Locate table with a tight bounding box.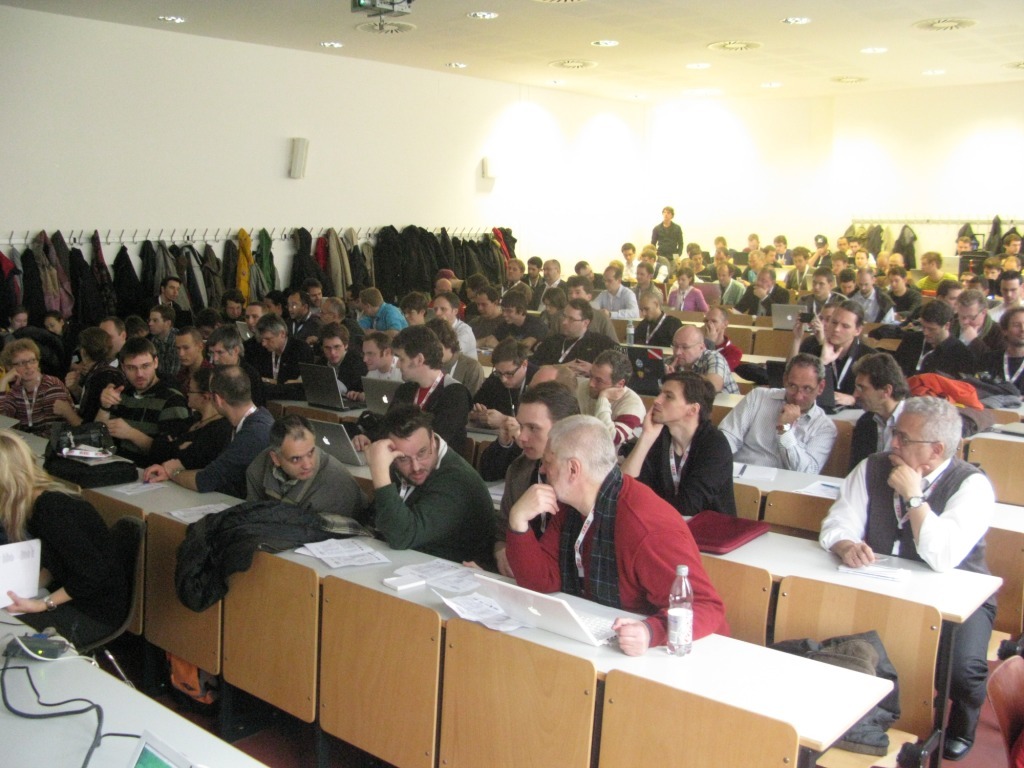
rect(680, 317, 766, 334).
